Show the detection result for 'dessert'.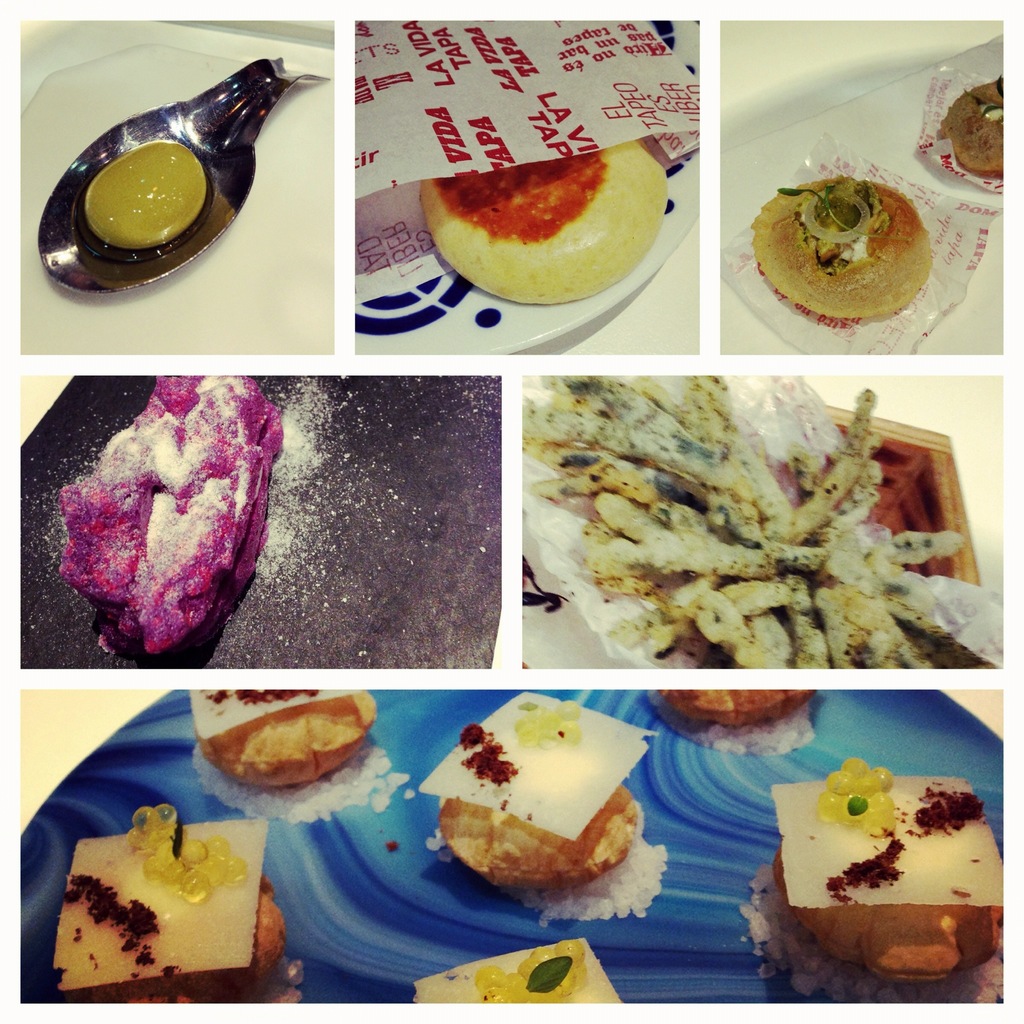
[x1=51, y1=378, x2=279, y2=650].
